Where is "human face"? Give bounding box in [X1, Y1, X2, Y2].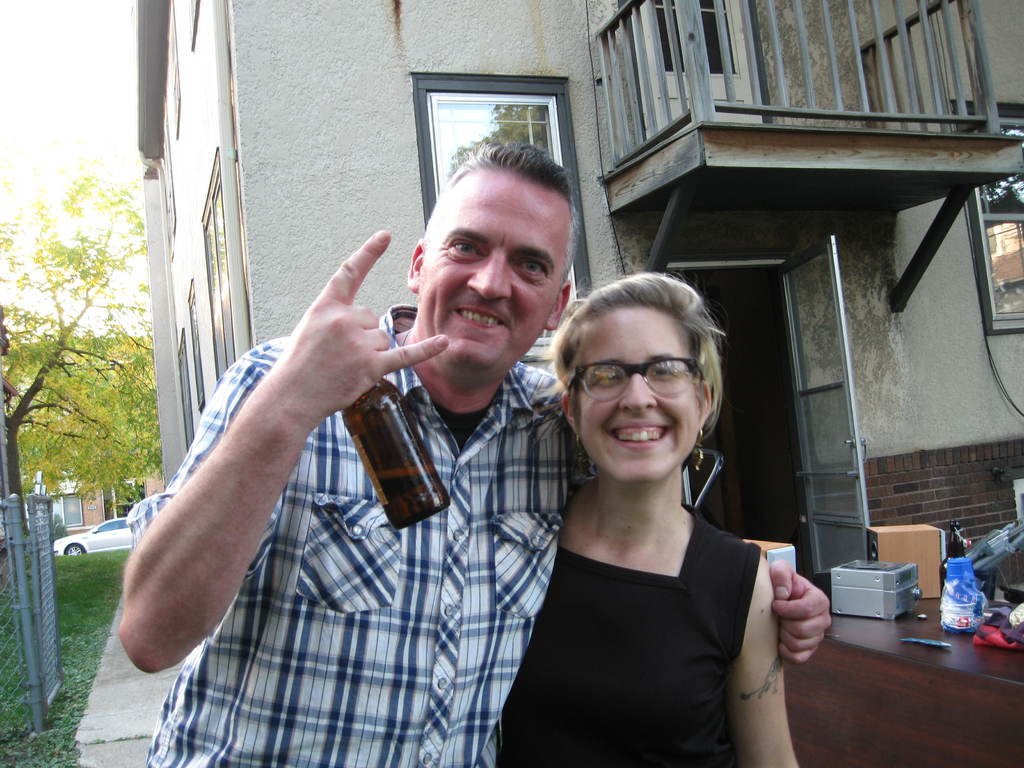
[417, 166, 567, 366].
